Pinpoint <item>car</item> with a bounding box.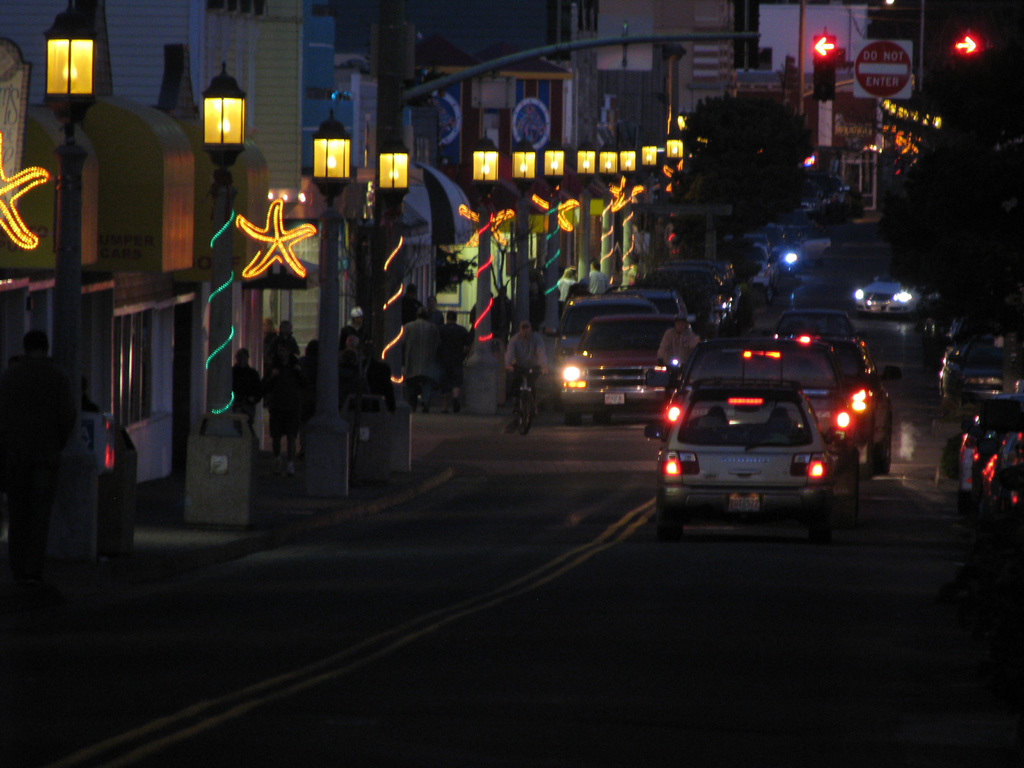
543/204/830/425.
